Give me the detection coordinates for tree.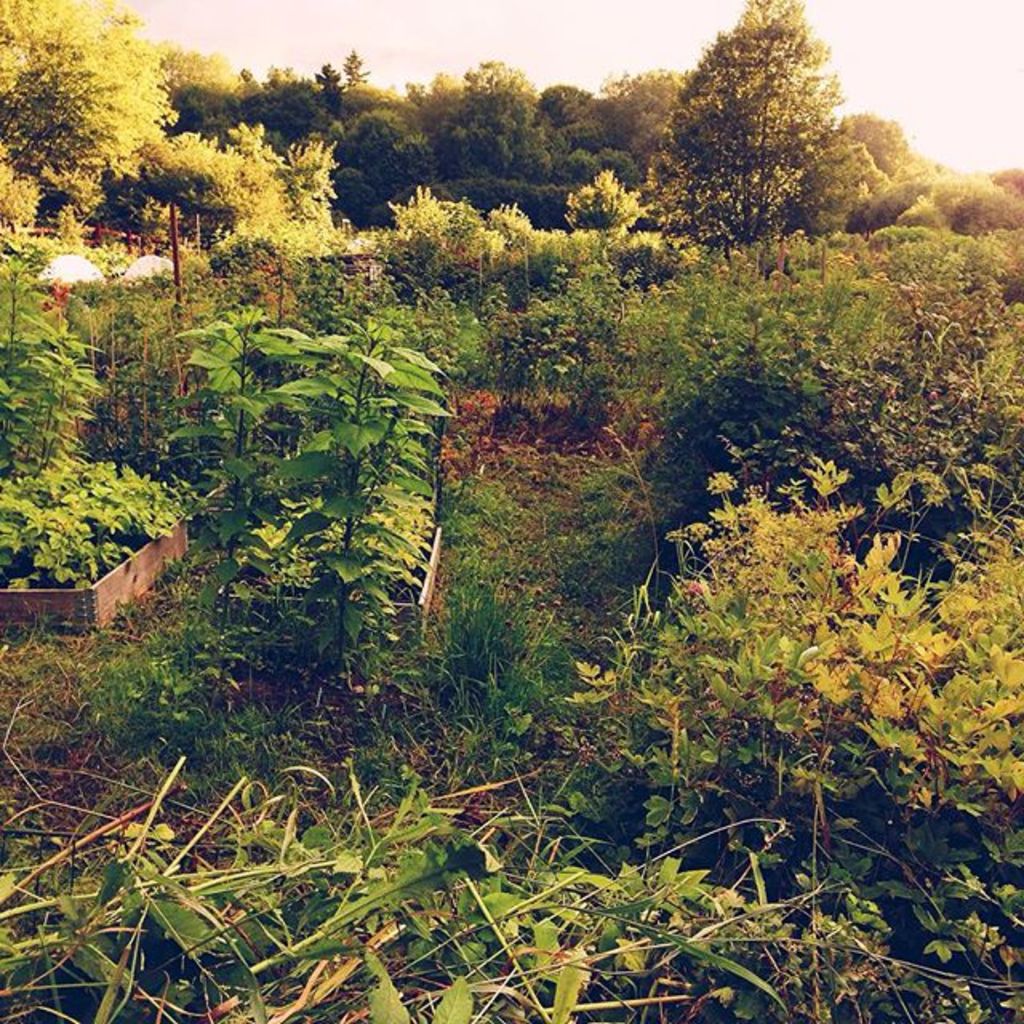
x1=104, y1=114, x2=355, y2=243.
